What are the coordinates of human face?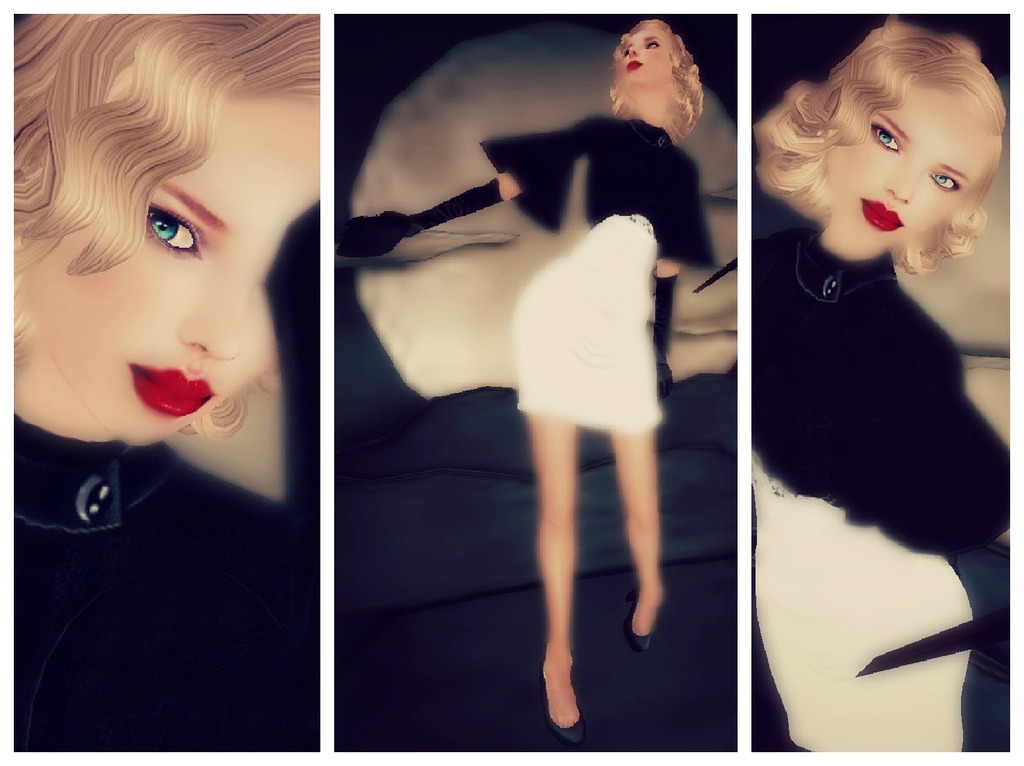
left=20, top=100, right=322, bottom=449.
